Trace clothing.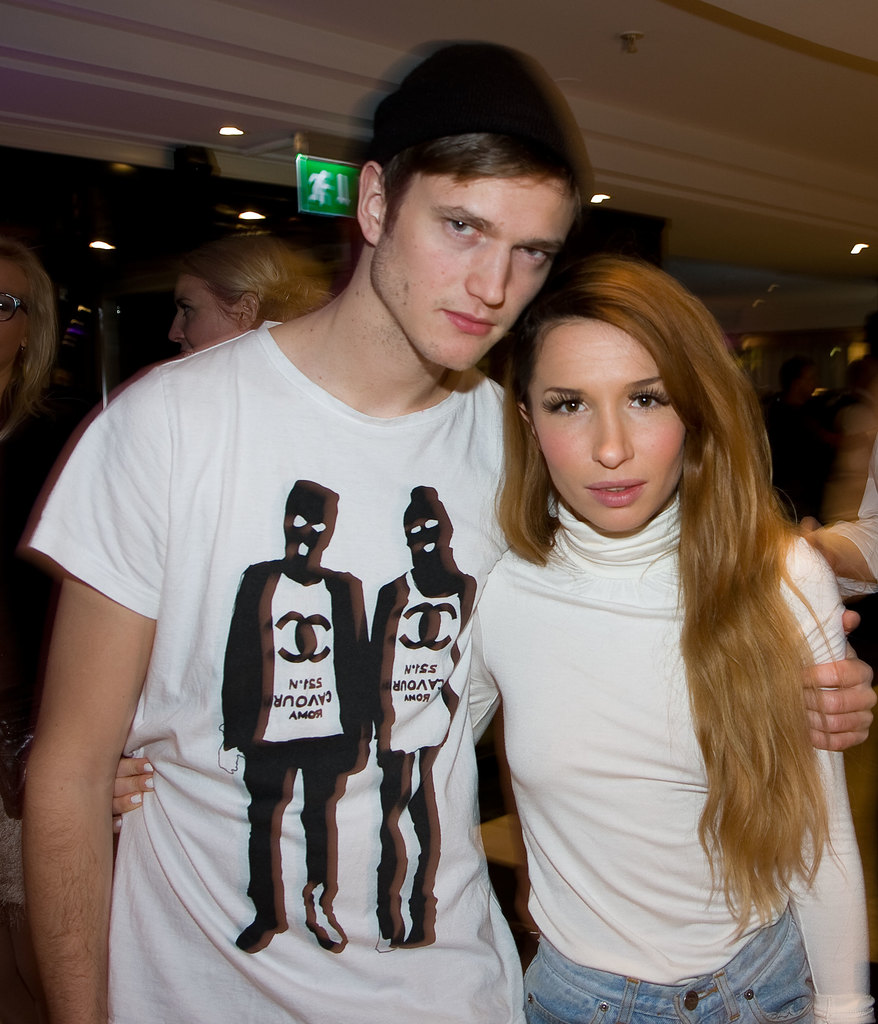
Traced to box(393, 573, 457, 758).
